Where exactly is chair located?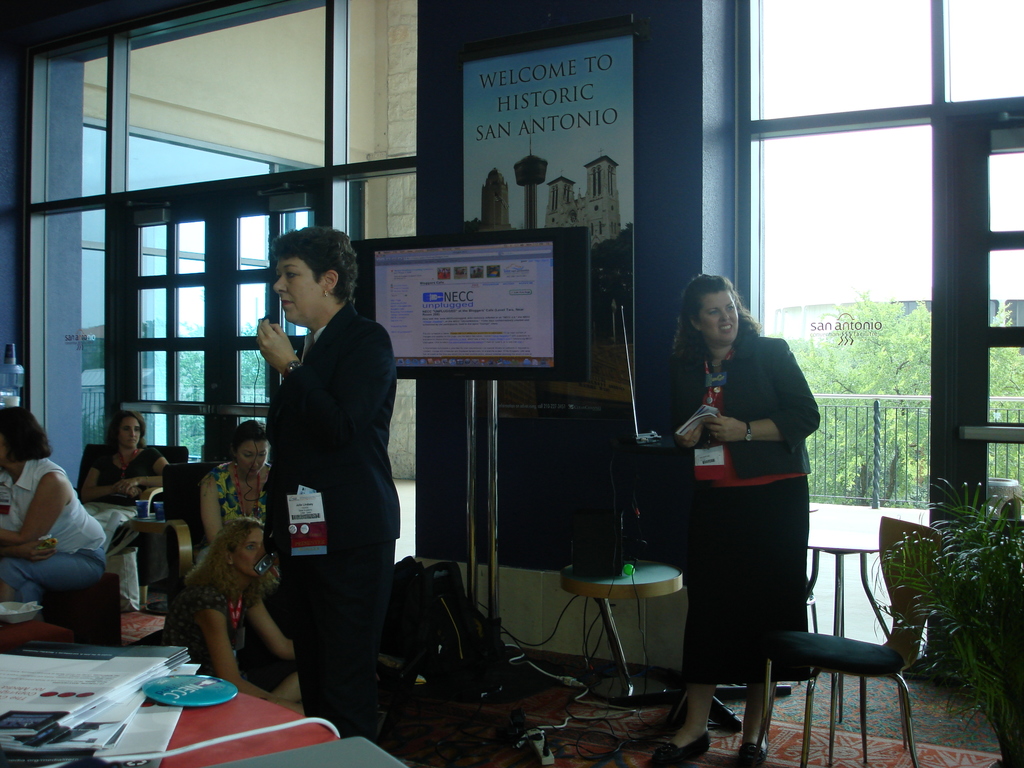
Its bounding box is [left=166, top=456, right=234, bottom=636].
